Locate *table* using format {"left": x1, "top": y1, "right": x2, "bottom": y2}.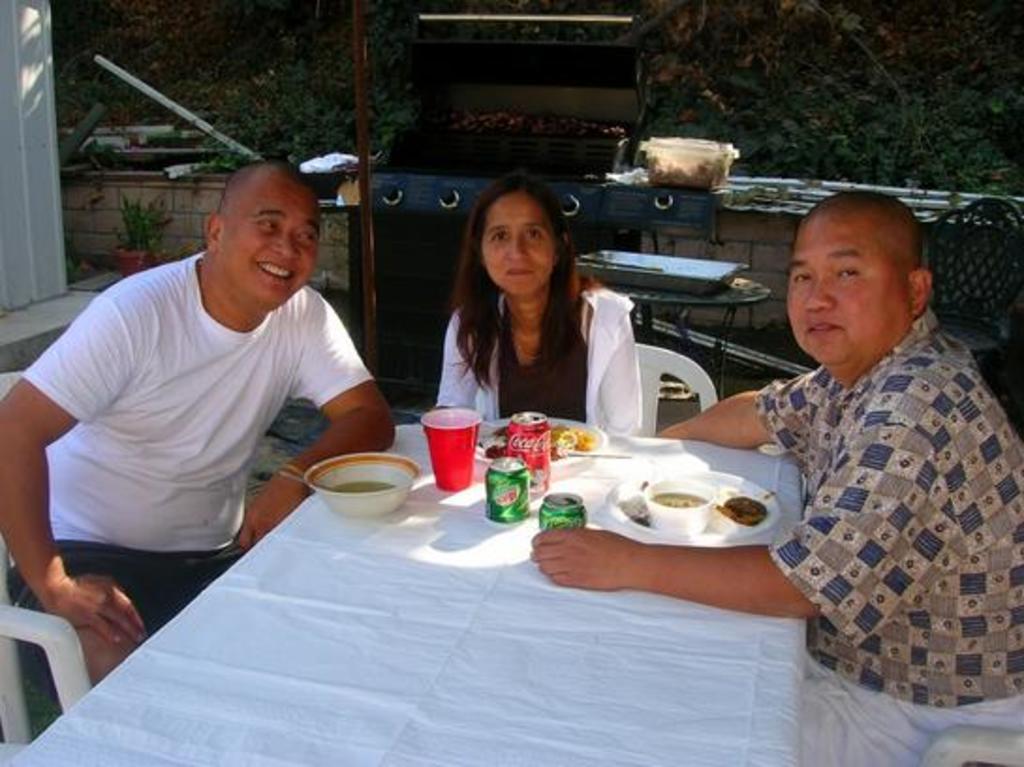
{"left": 86, "top": 337, "right": 885, "bottom": 731}.
